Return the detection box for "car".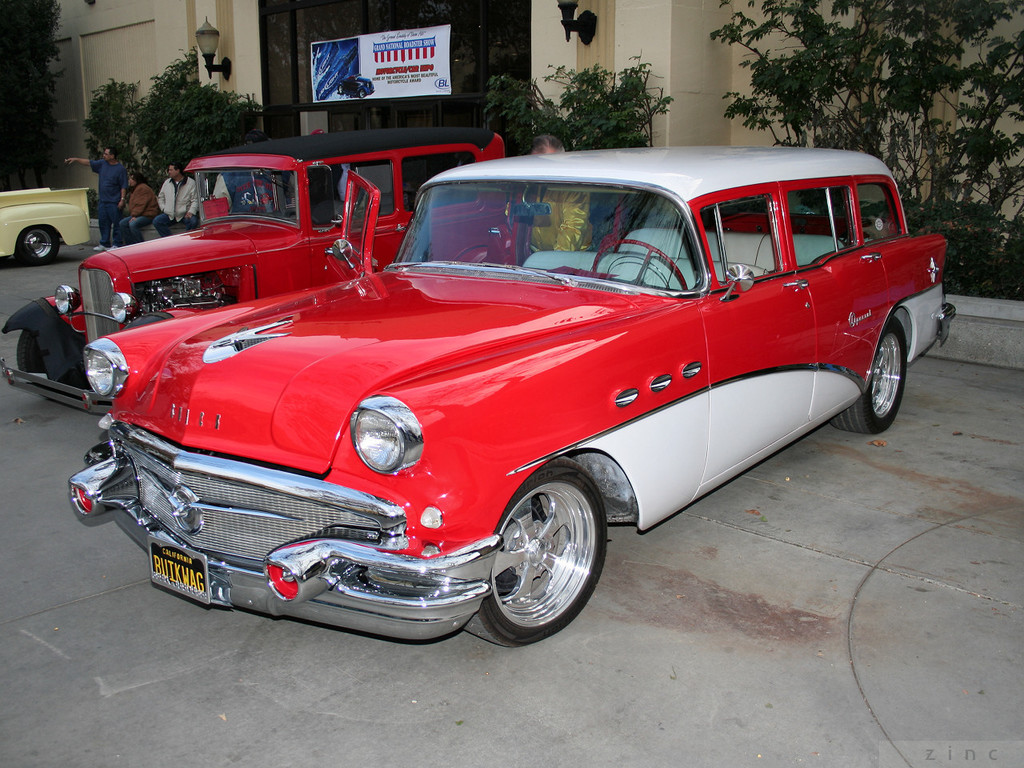
0/134/521/414.
